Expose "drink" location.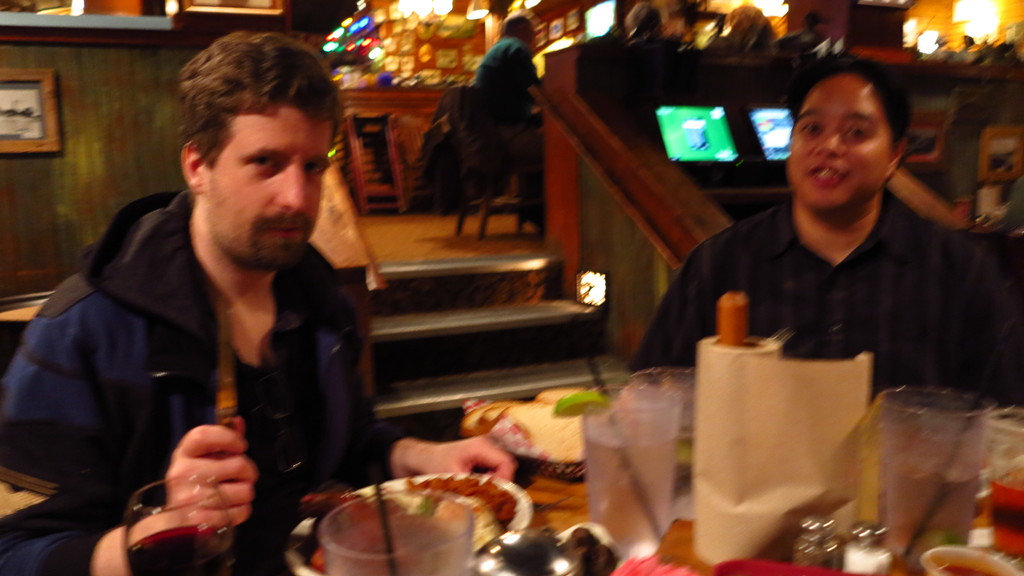
Exposed at BBox(938, 563, 1000, 575).
